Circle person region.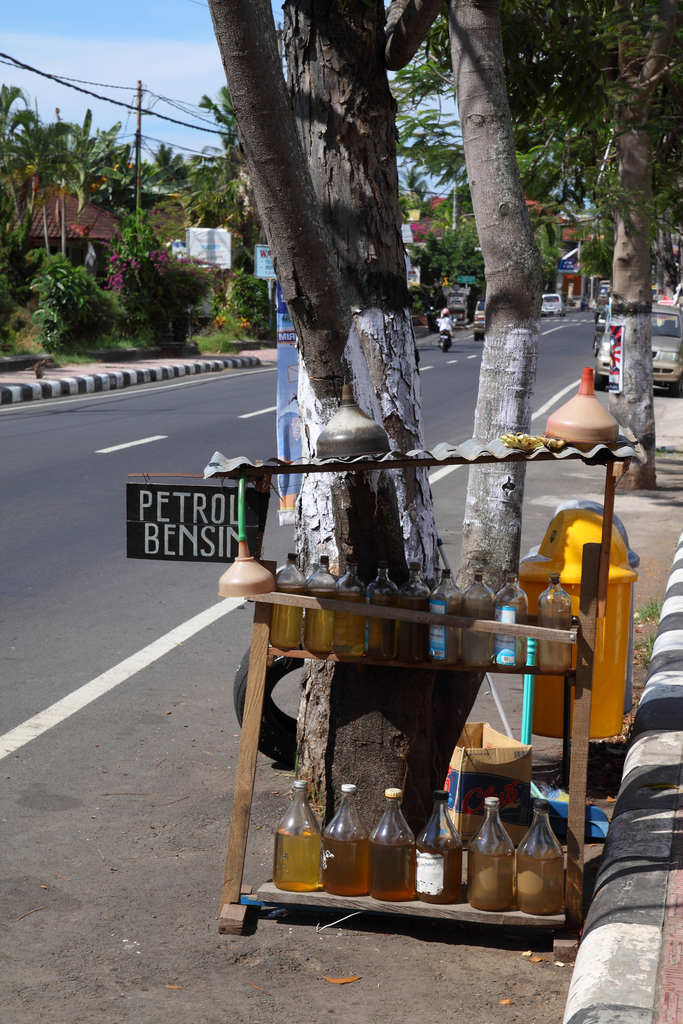
Region: {"left": 438, "top": 306, "right": 457, "bottom": 348}.
